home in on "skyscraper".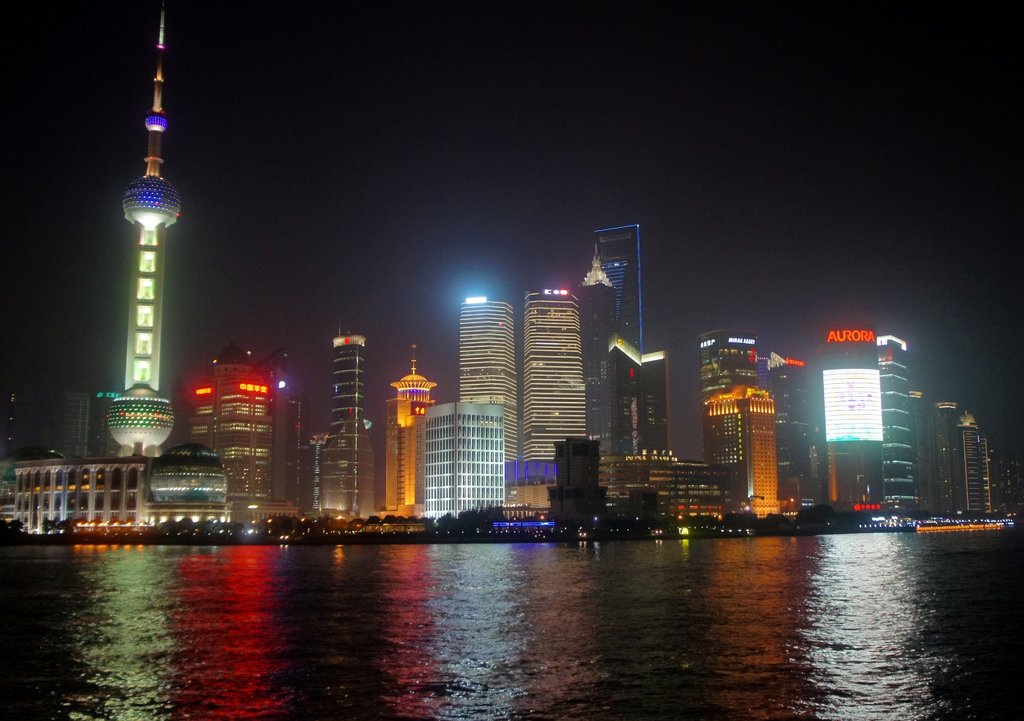
Homed in at left=700, top=370, right=784, bottom=529.
